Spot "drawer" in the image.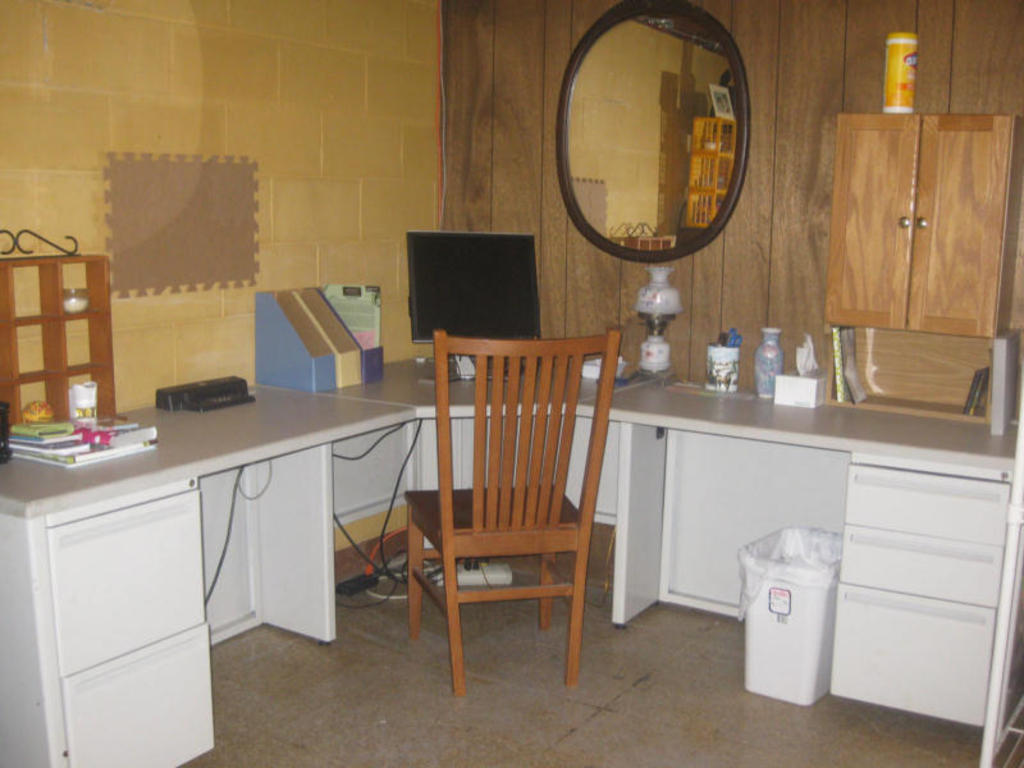
"drawer" found at bbox=[56, 620, 218, 767].
